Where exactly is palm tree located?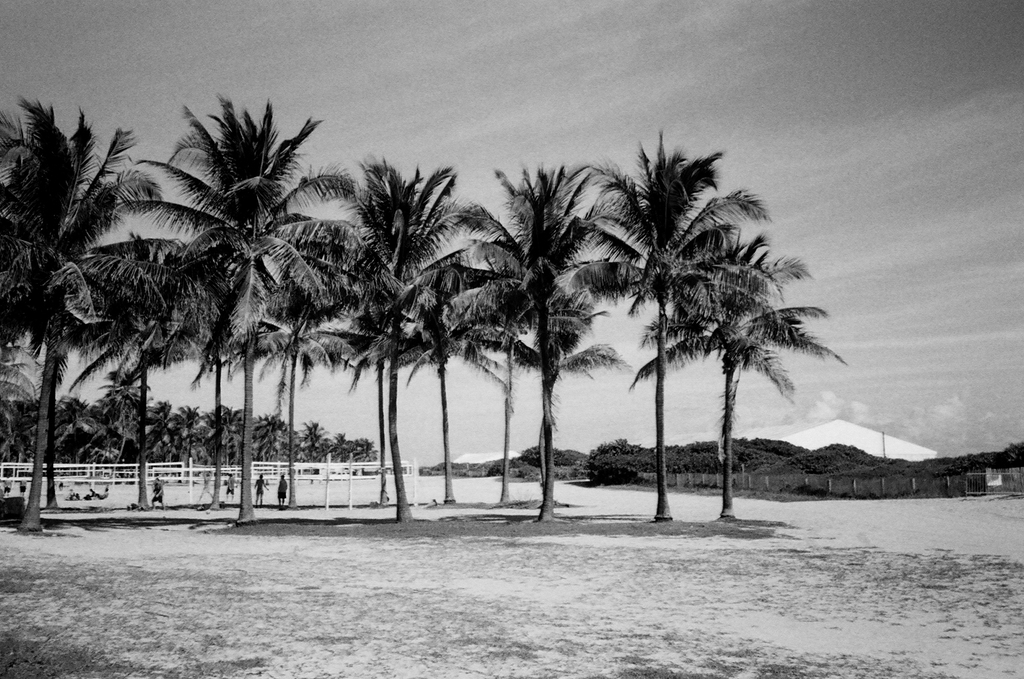
Its bounding box is [x1=524, y1=176, x2=564, y2=480].
